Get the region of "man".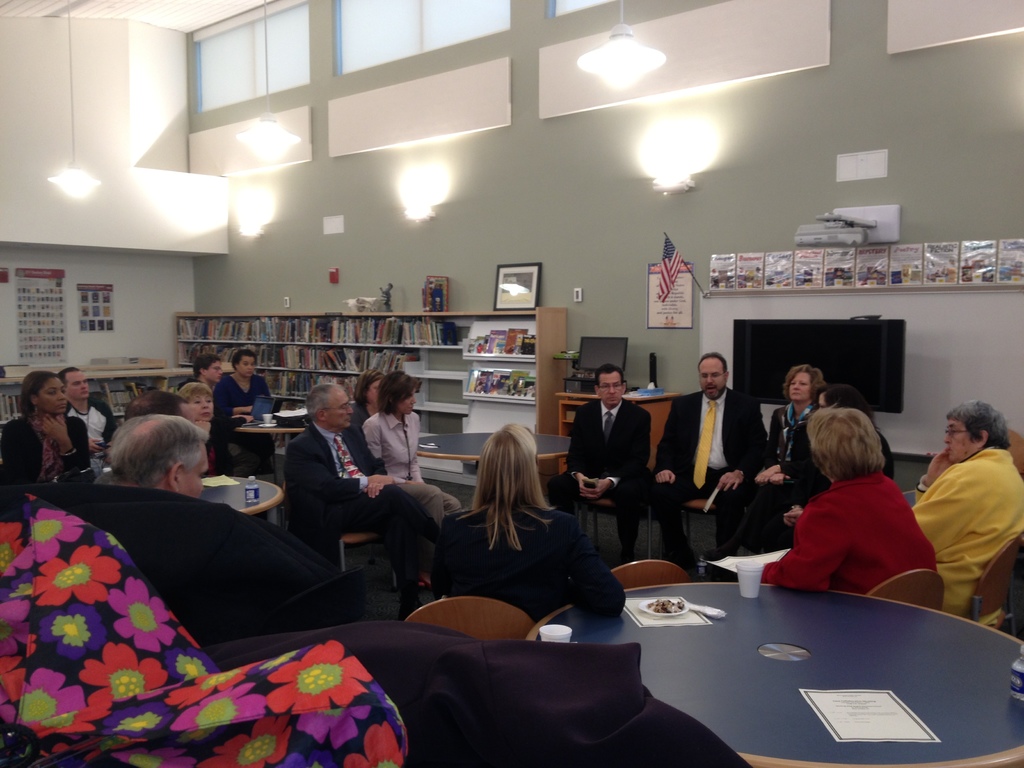
x1=57, y1=365, x2=119, y2=468.
